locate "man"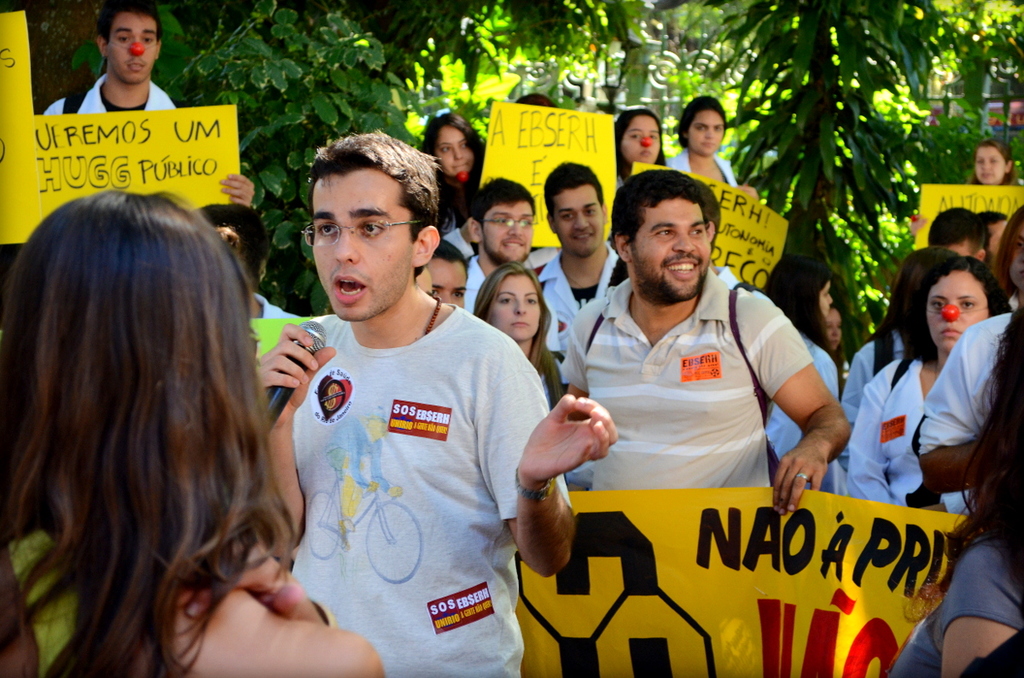
bbox=(536, 160, 620, 362)
